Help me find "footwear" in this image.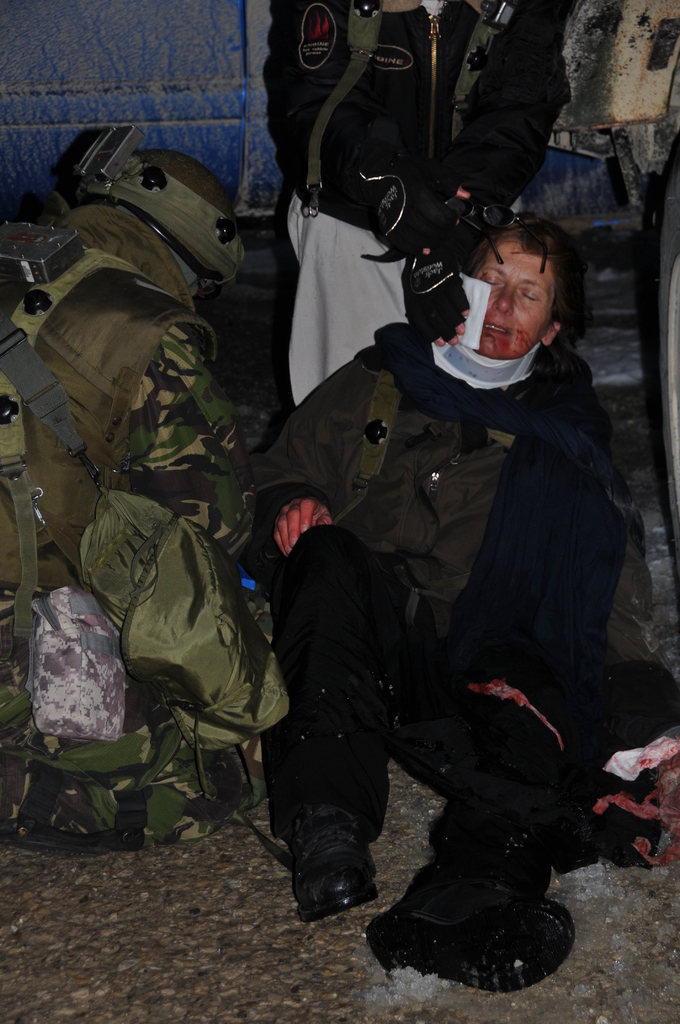
Found it: select_region(361, 847, 585, 999).
